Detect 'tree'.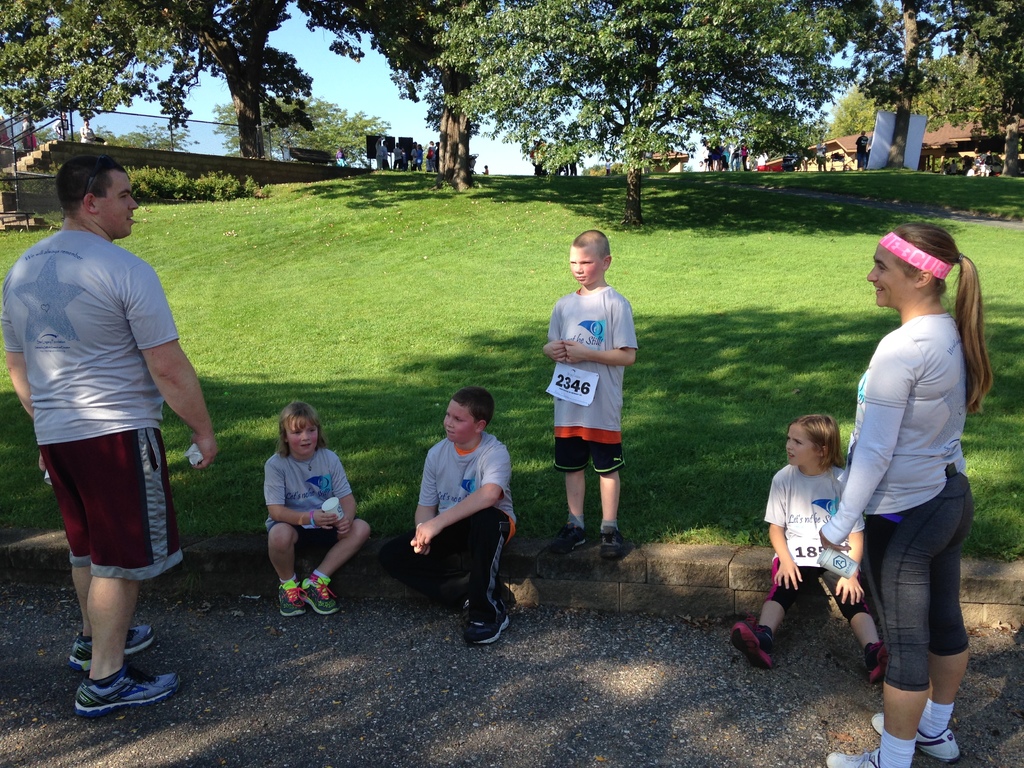
Detected at {"left": 425, "top": 0, "right": 856, "bottom": 229}.
